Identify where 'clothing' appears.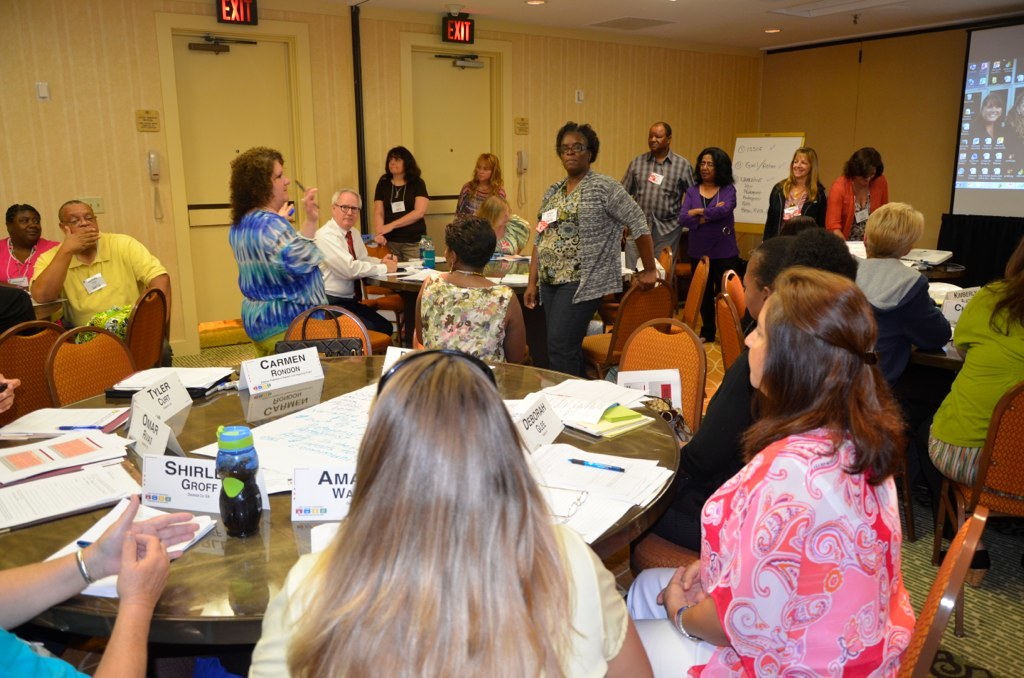
Appears at [x1=622, y1=144, x2=695, y2=253].
